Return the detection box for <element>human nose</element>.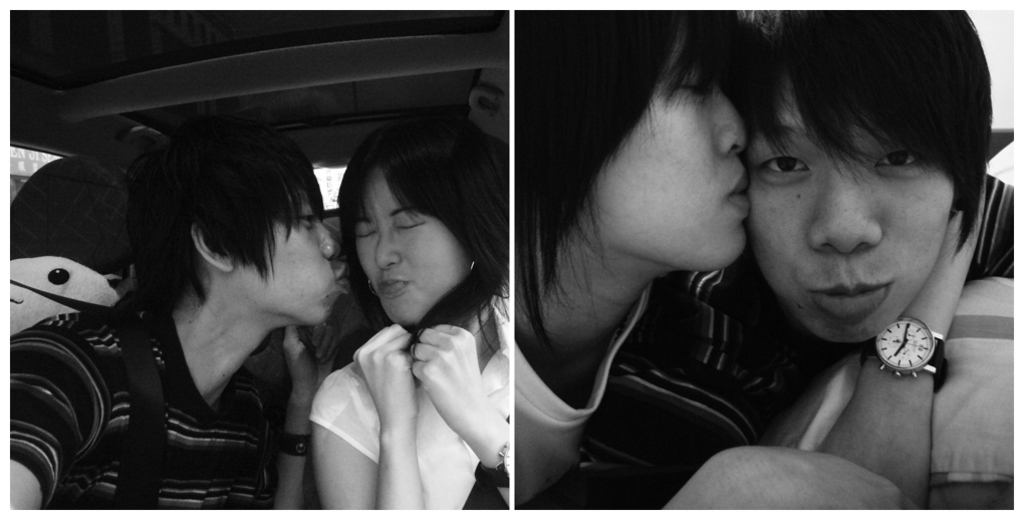
Rect(806, 157, 881, 249).
